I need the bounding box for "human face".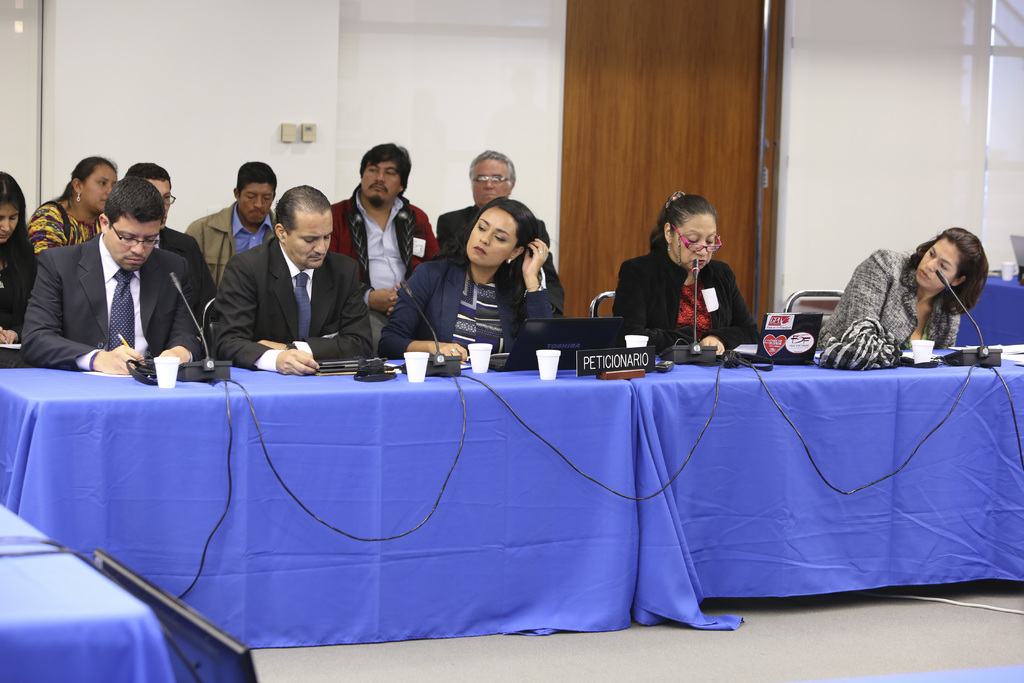
Here it is: BBox(283, 210, 332, 270).
